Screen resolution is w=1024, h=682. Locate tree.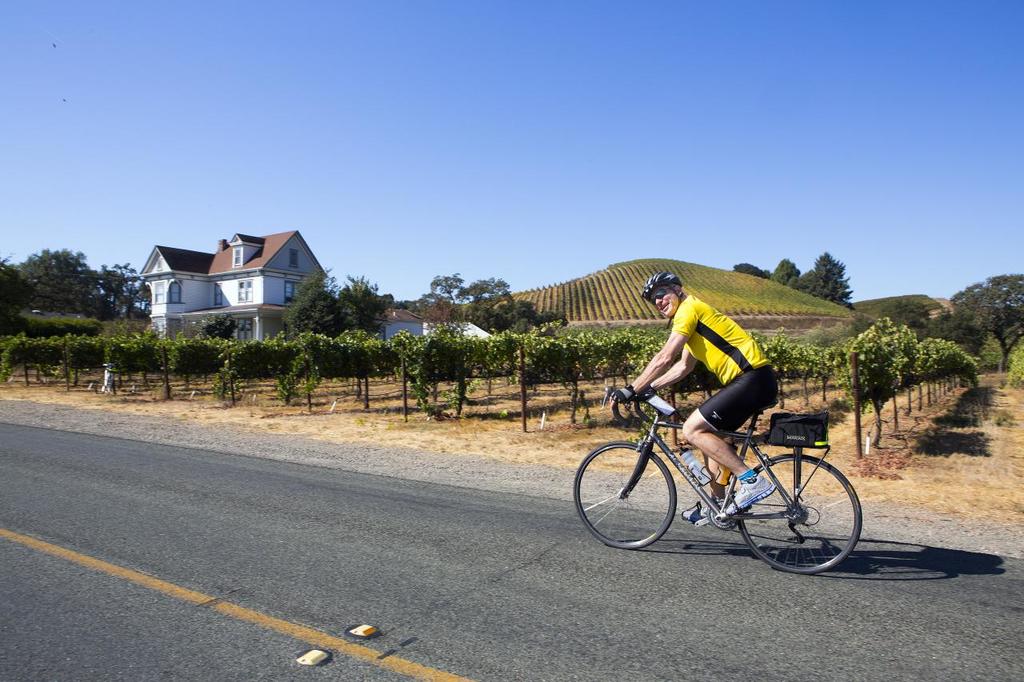
958:277:1023:361.
